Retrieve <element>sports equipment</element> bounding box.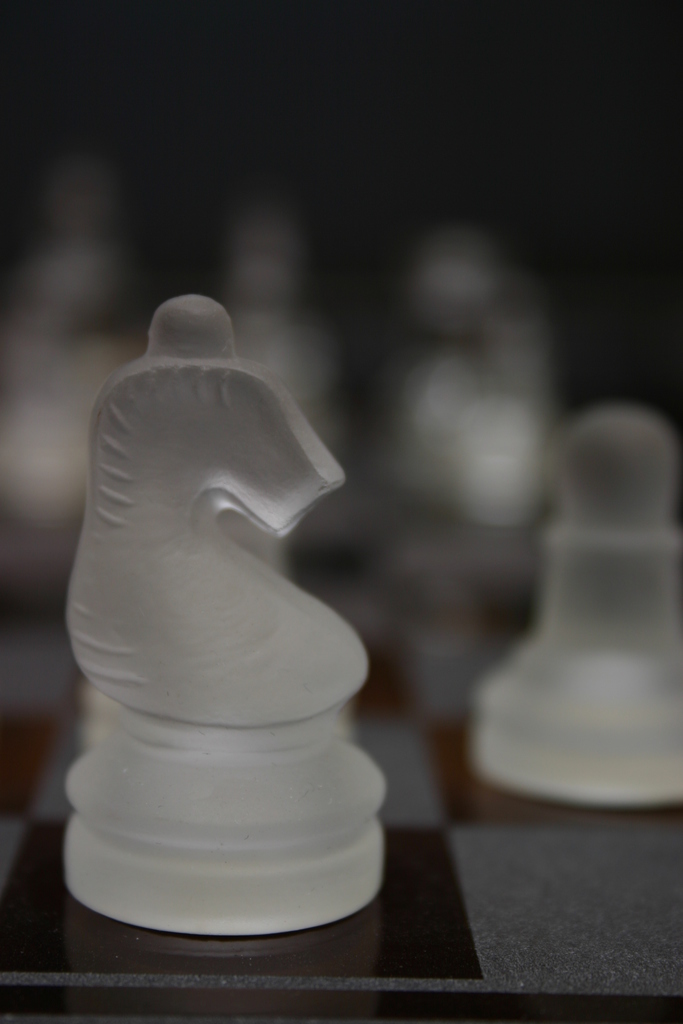
Bounding box: bbox(463, 395, 677, 808).
